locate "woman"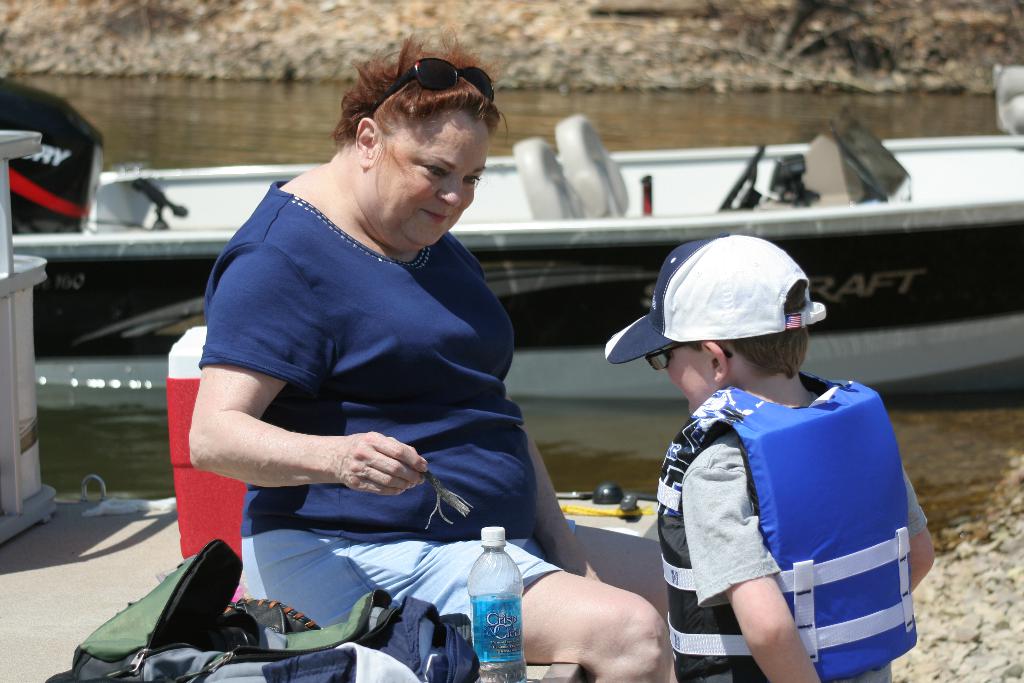
<box>193,44,701,682</box>
